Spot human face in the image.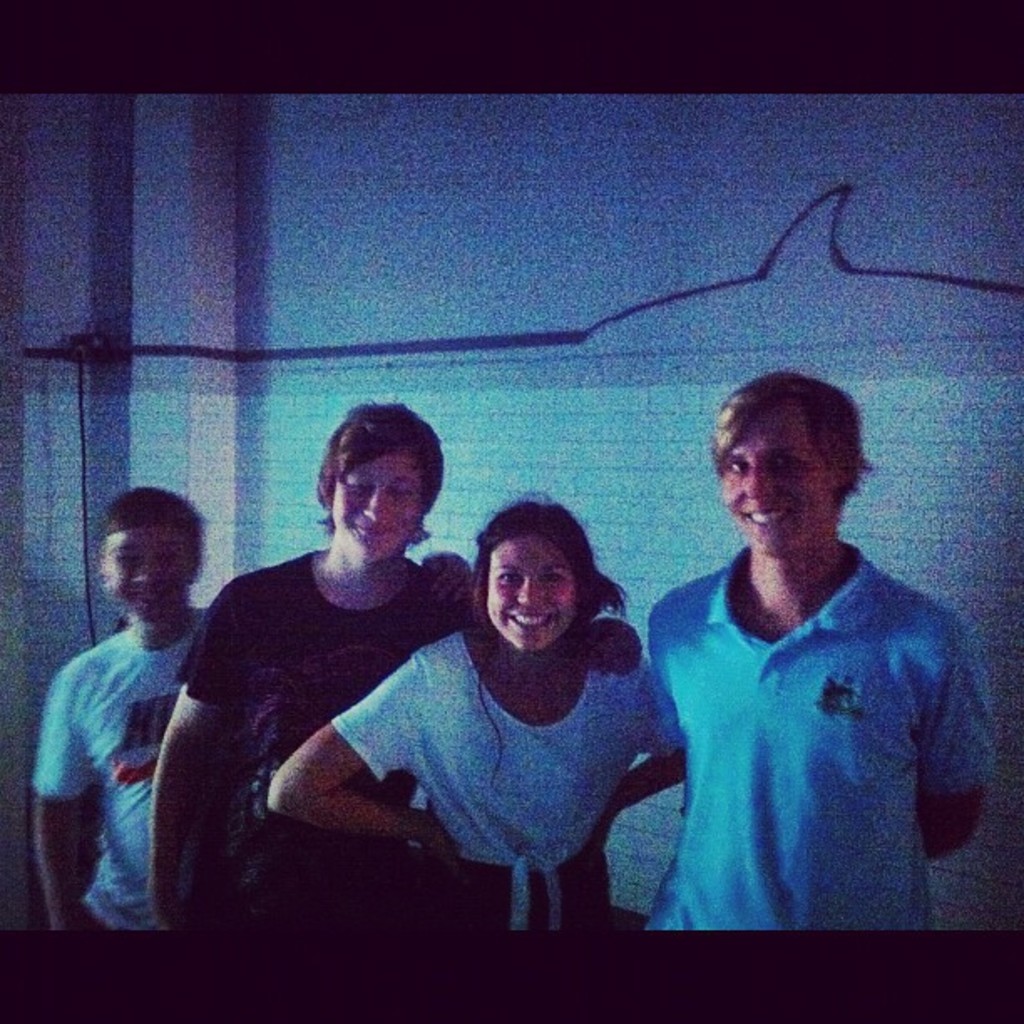
human face found at rect(328, 450, 423, 561).
